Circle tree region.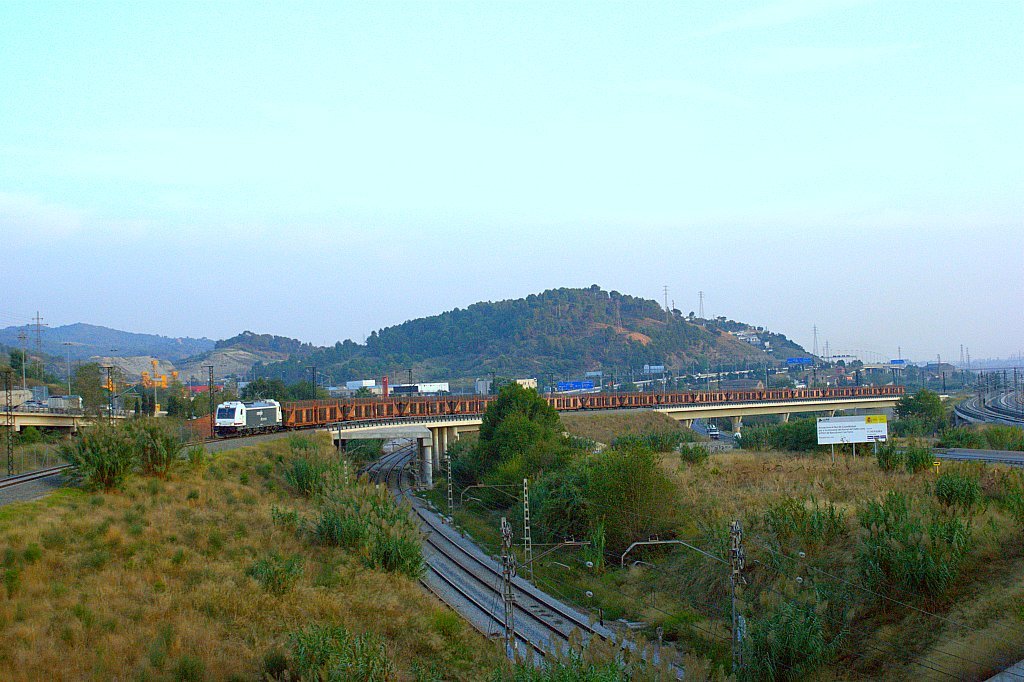
Region: left=279, top=618, right=406, bottom=681.
